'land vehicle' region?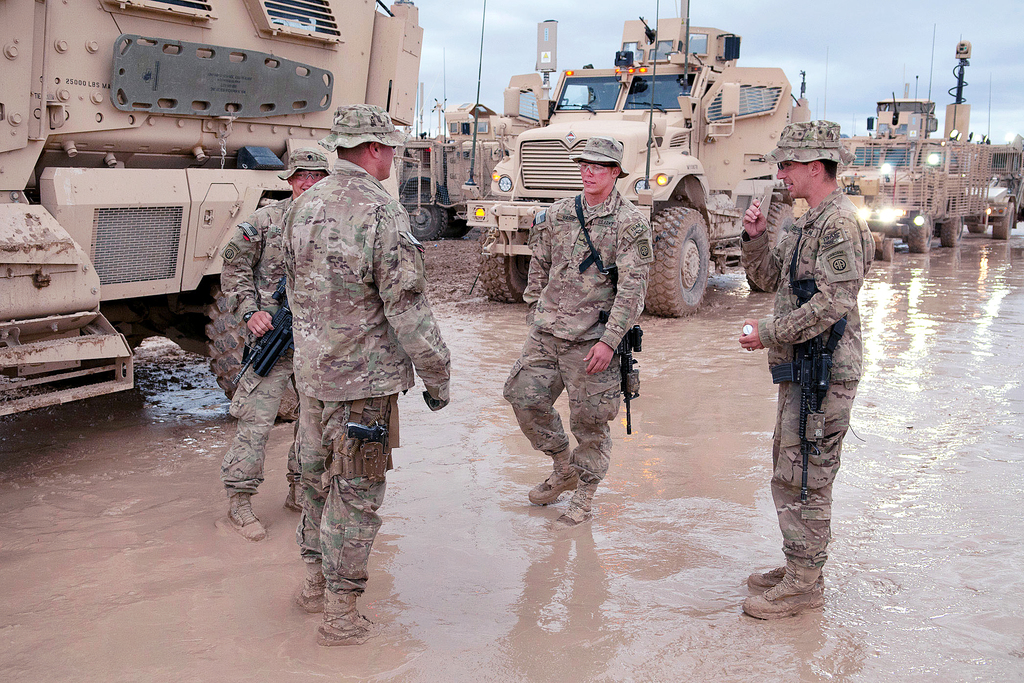
[459, 31, 847, 295]
